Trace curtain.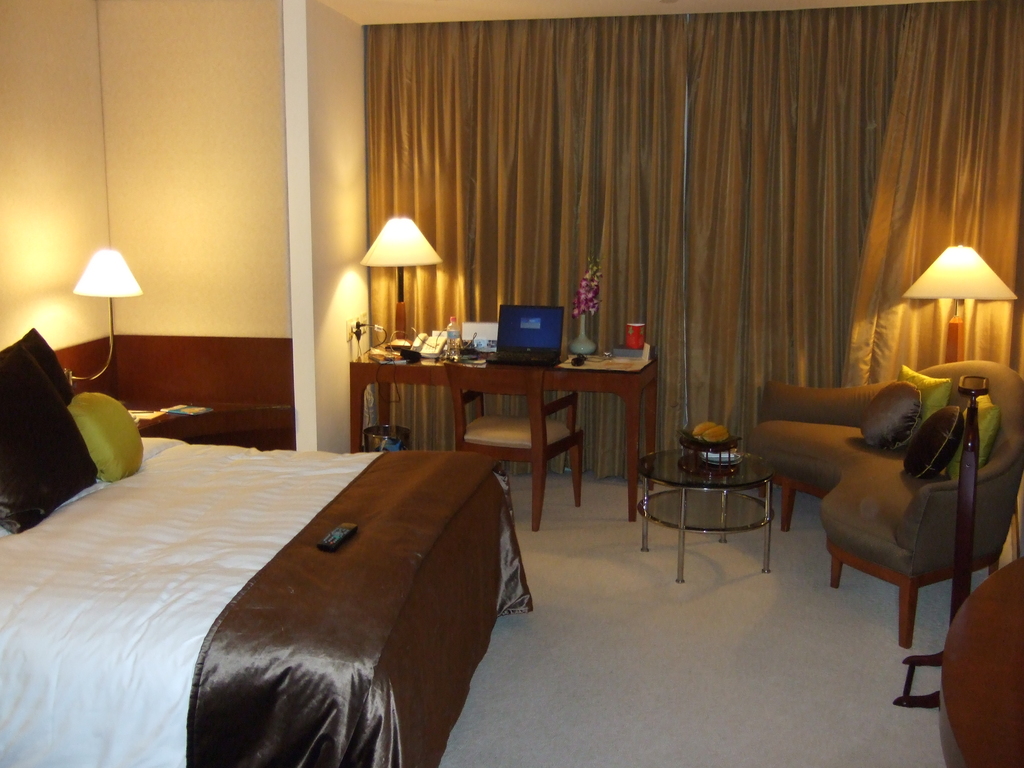
Traced to box=[363, 0, 1023, 486].
